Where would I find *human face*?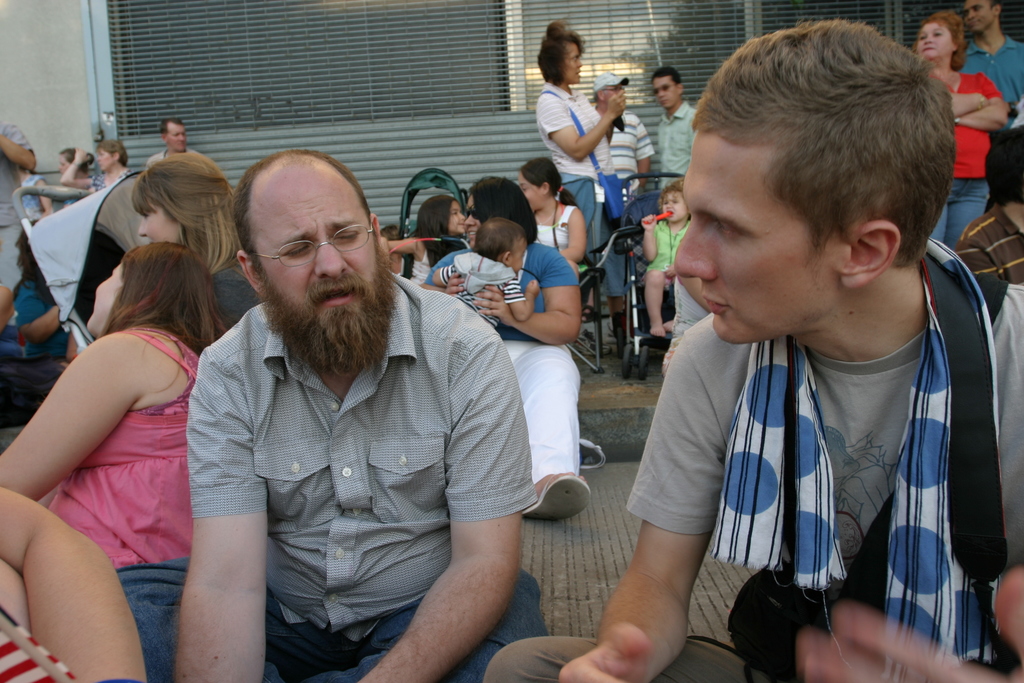
At 447/194/470/241.
